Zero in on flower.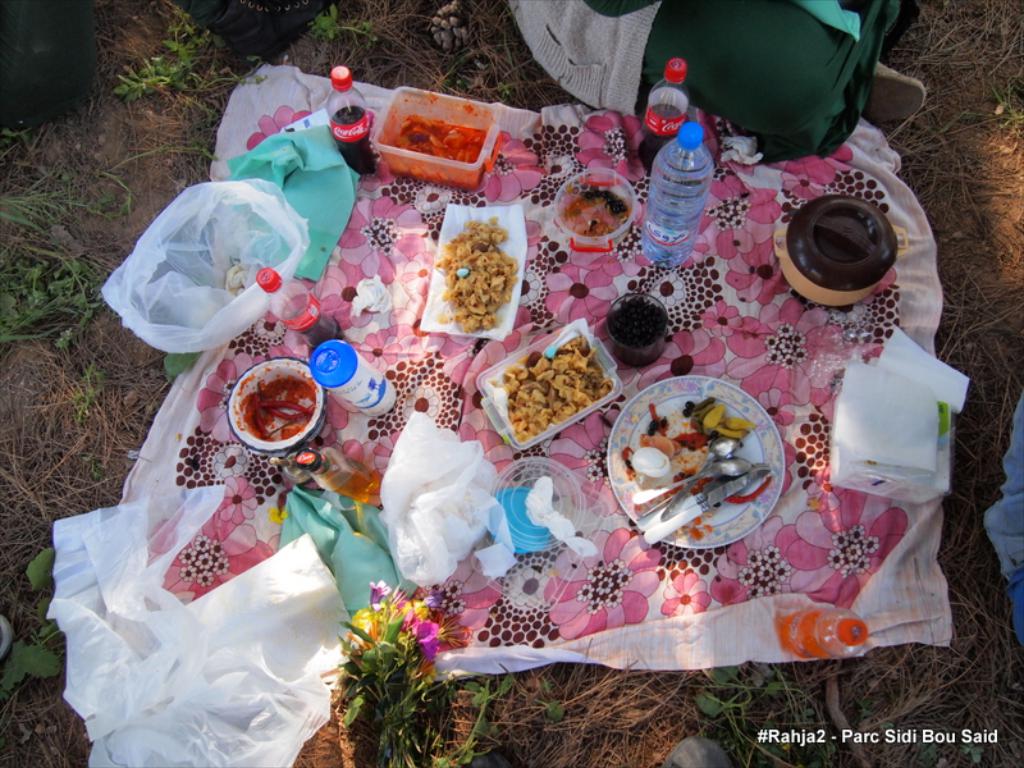
Zeroed in: region(723, 239, 783, 308).
